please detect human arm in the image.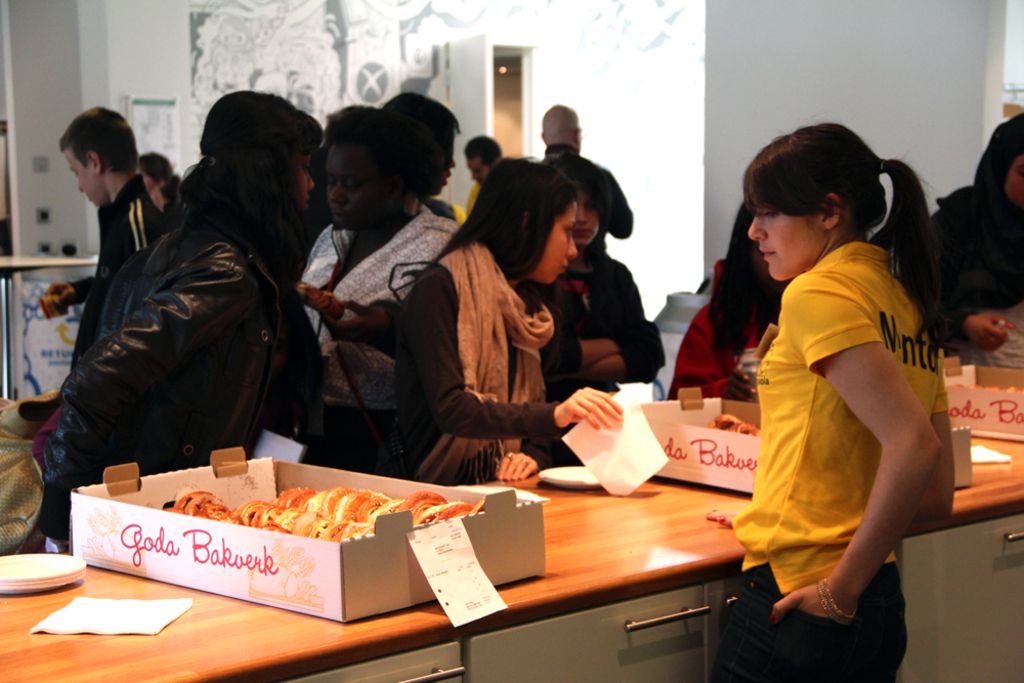
{"left": 562, "top": 260, "right": 662, "bottom": 372}.
